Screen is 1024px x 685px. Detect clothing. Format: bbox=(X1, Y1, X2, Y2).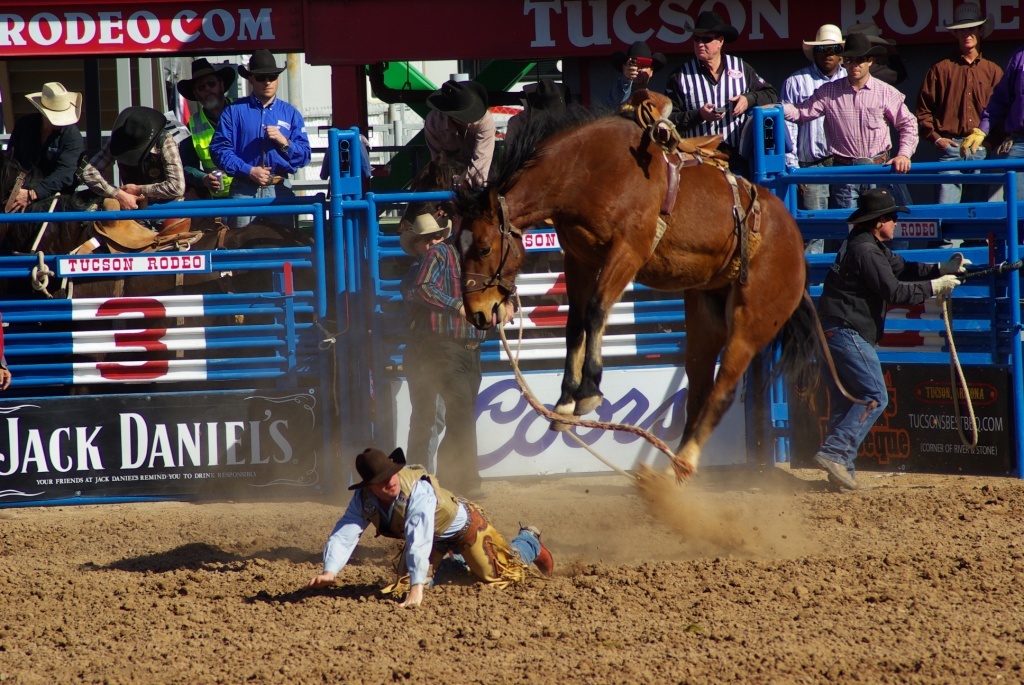
bbox=(663, 49, 779, 166).
